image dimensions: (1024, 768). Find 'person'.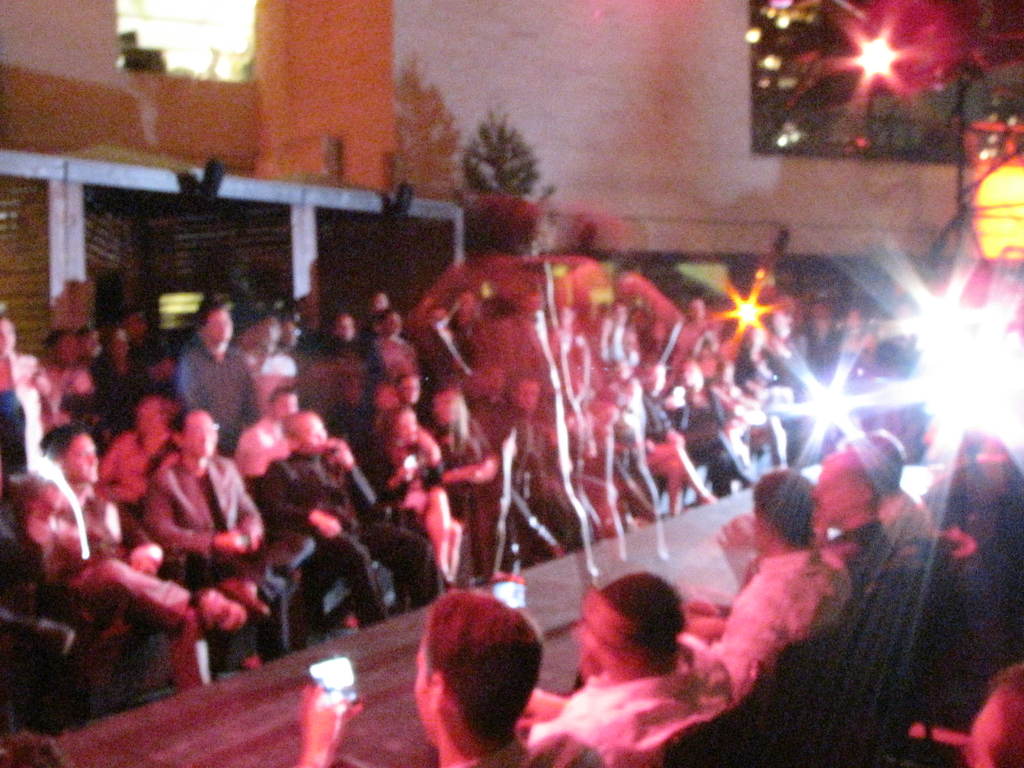
<box>168,300,257,453</box>.
